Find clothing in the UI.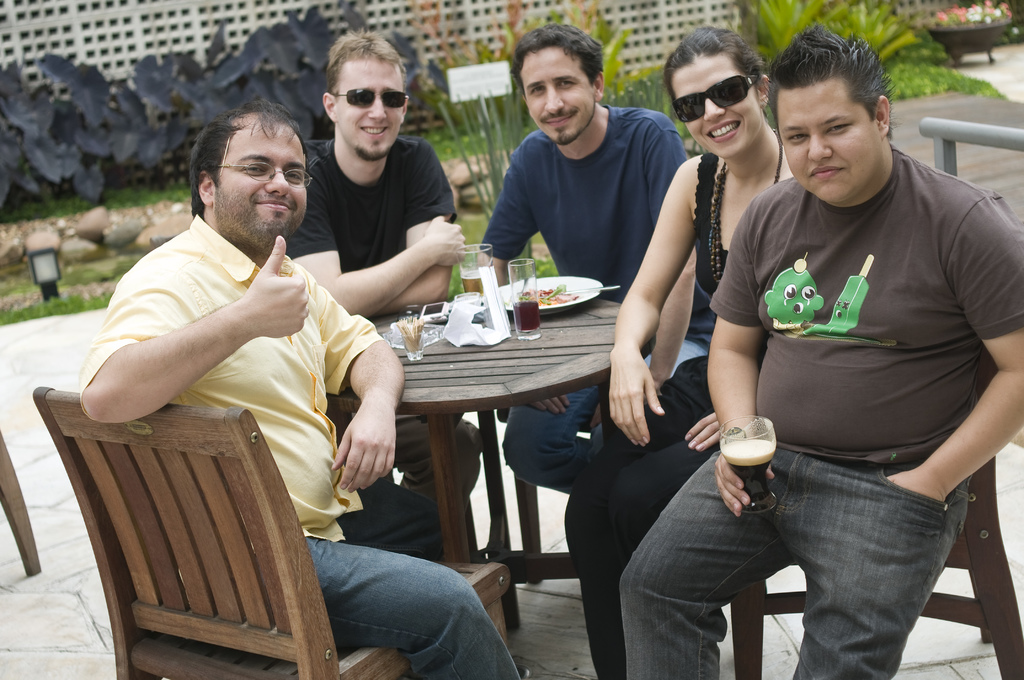
UI element at x1=294, y1=140, x2=442, y2=325.
